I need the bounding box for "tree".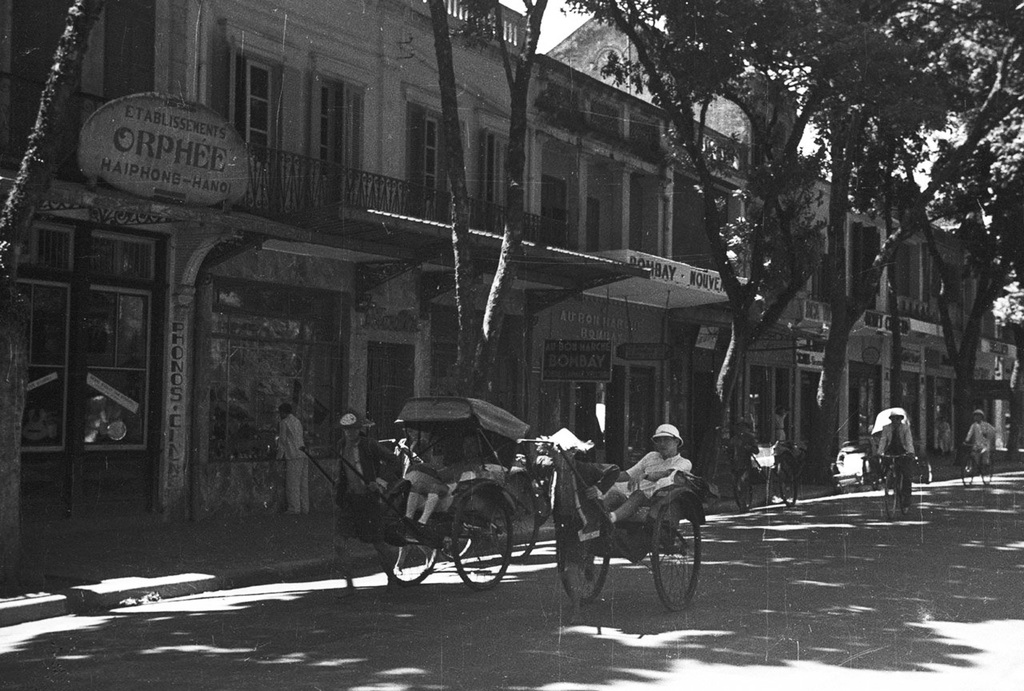
Here it is: bbox=[2, 6, 106, 585].
